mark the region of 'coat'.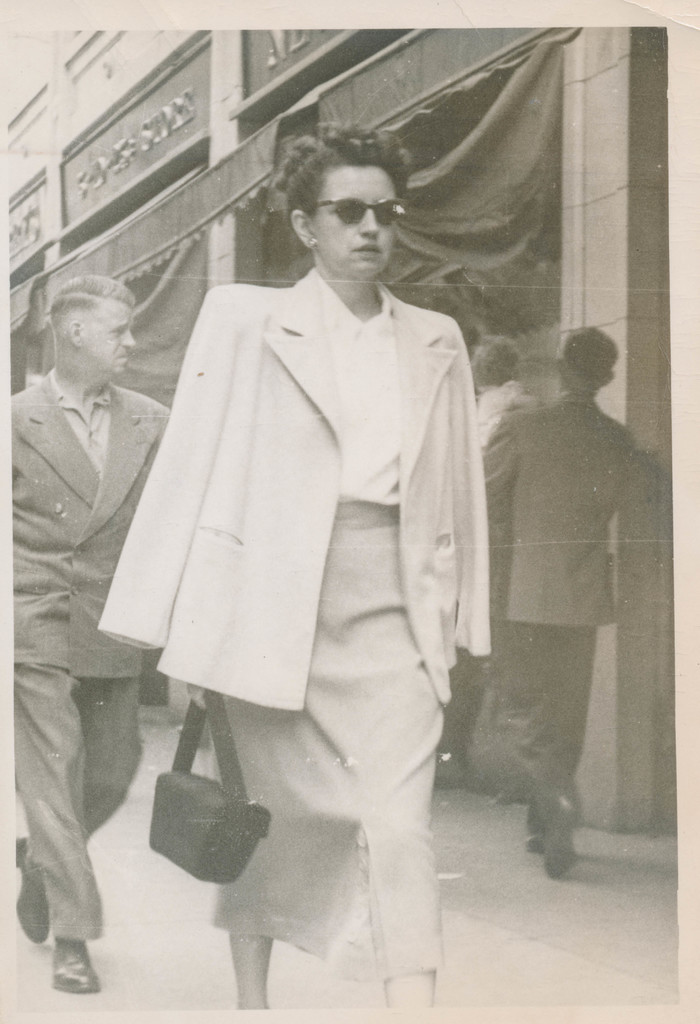
Region: locate(100, 260, 492, 709).
